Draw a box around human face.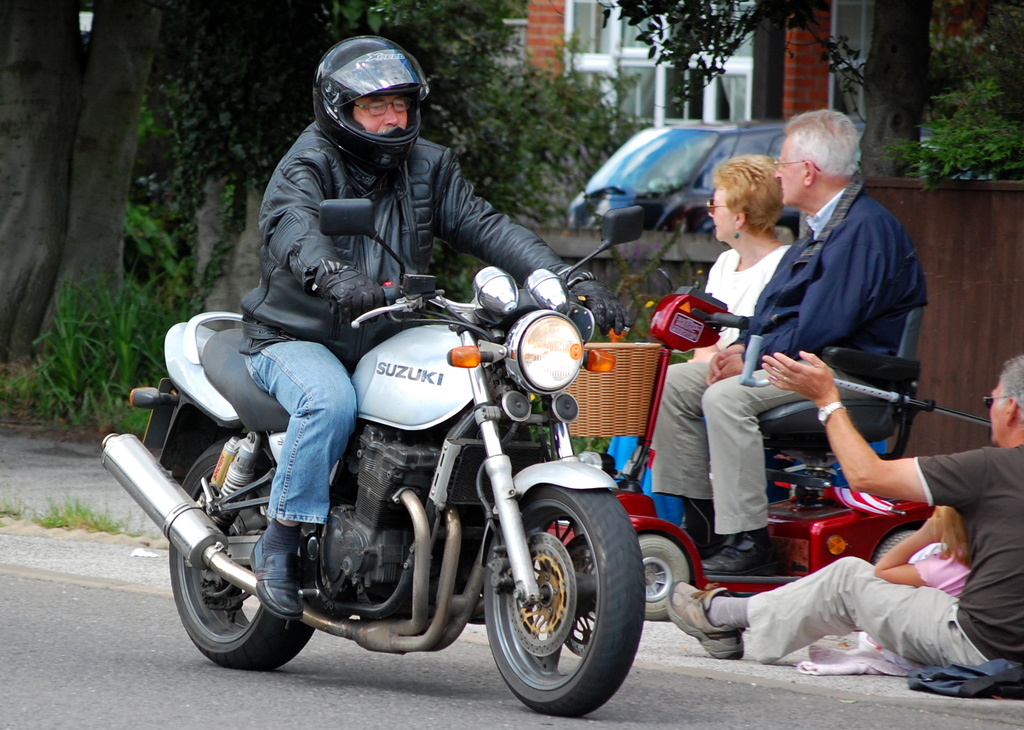
<box>709,187,735,239</box>.
